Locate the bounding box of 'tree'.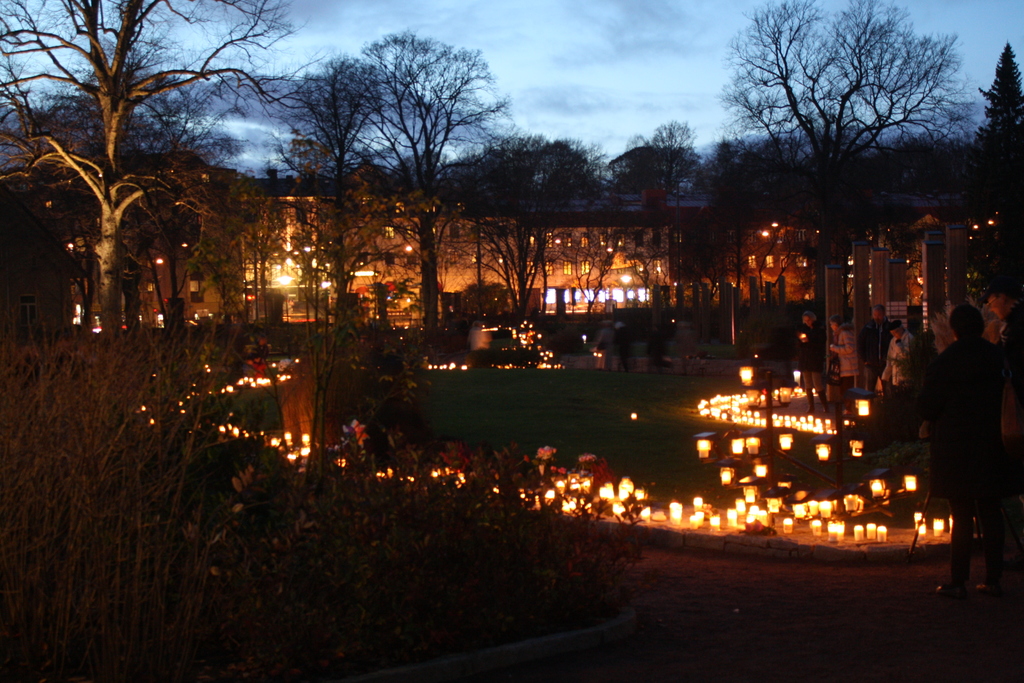
Bounding box: Rect(970, 40, 1023, 204).
